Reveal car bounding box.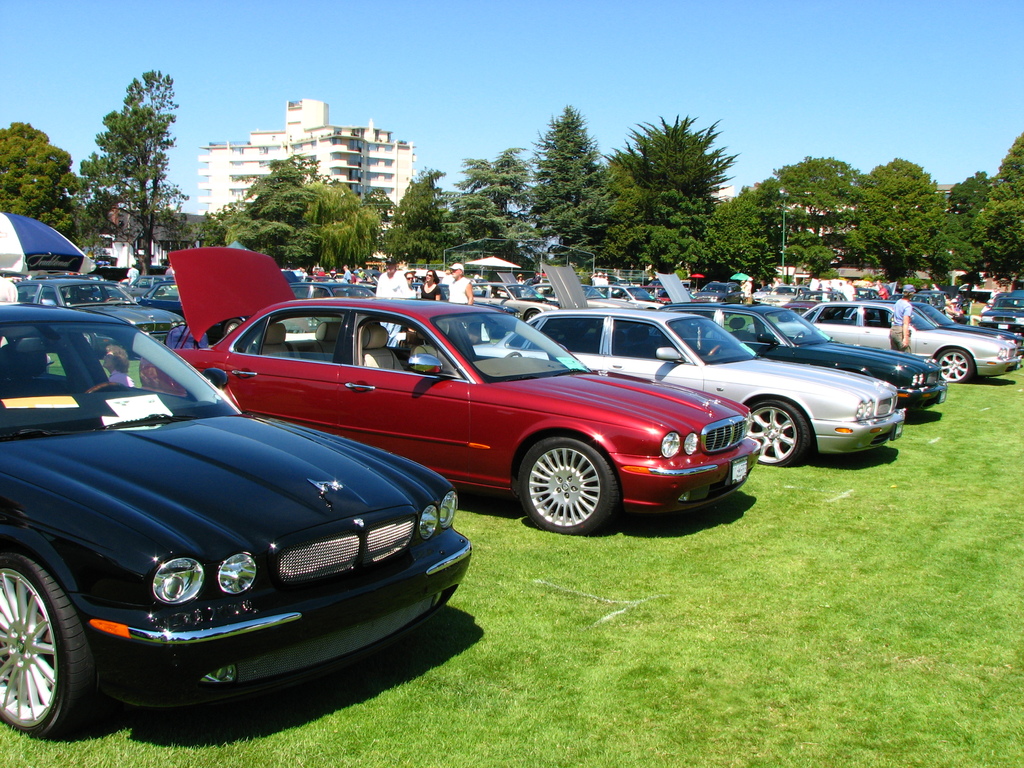
Revealed: {"left": 913, "top": 299, "right": 1023, "bottom": 362}.
